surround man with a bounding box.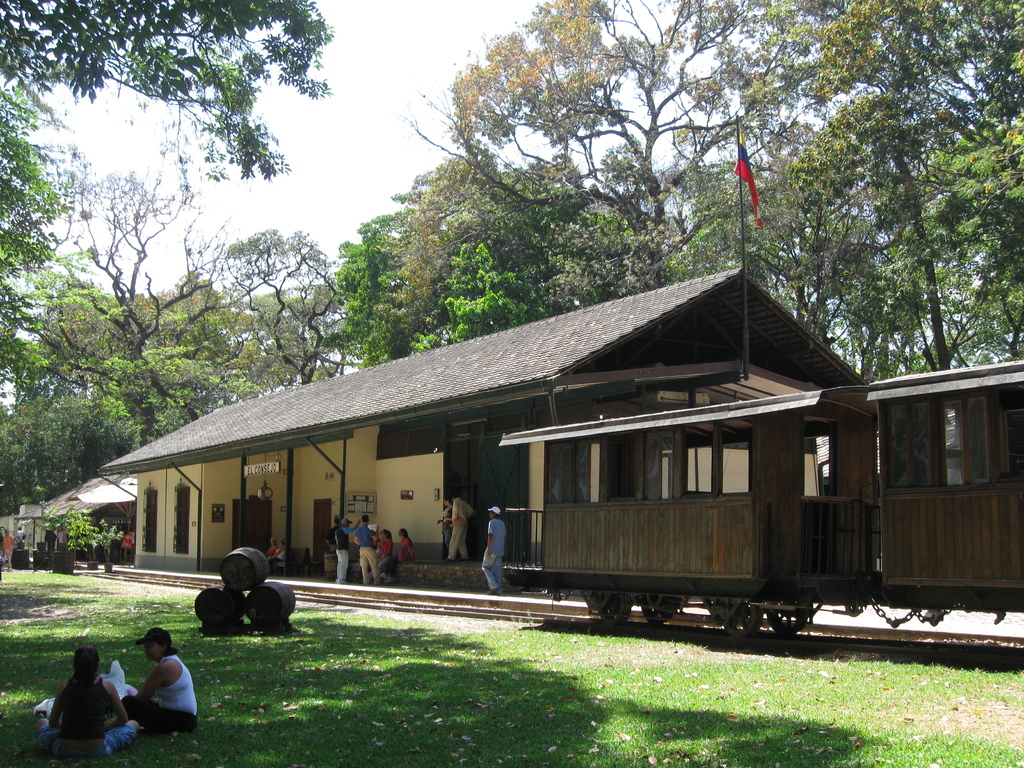
box(480, 505, 509, 596).
